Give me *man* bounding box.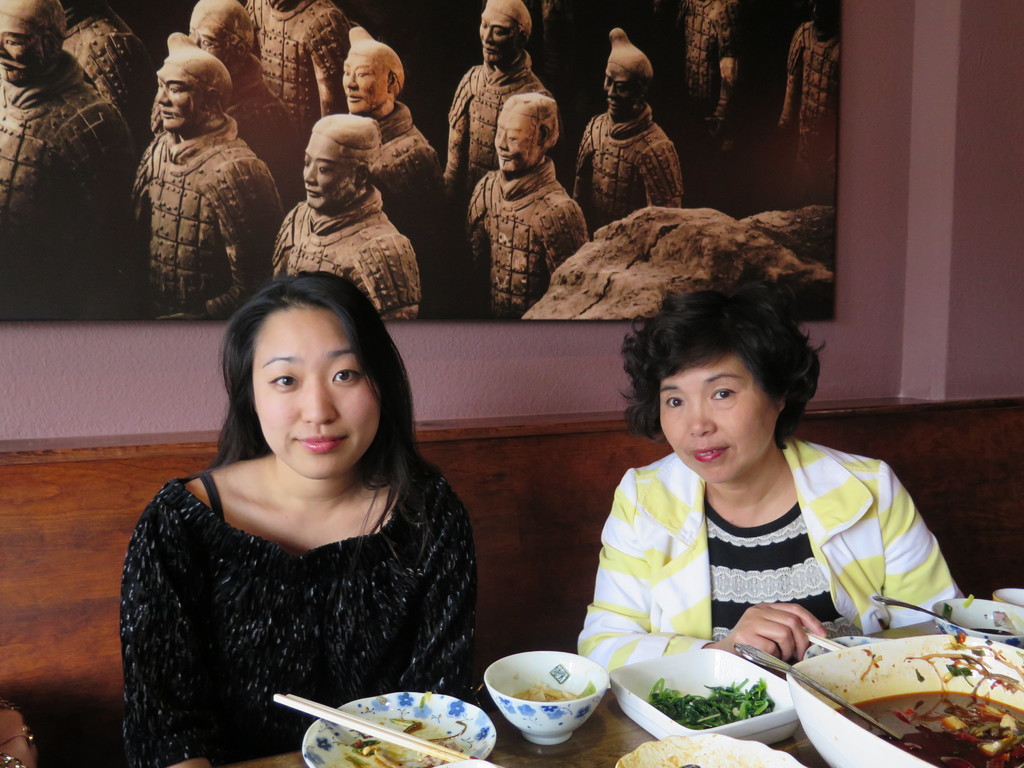
detection(245, 0, 351, 141).
